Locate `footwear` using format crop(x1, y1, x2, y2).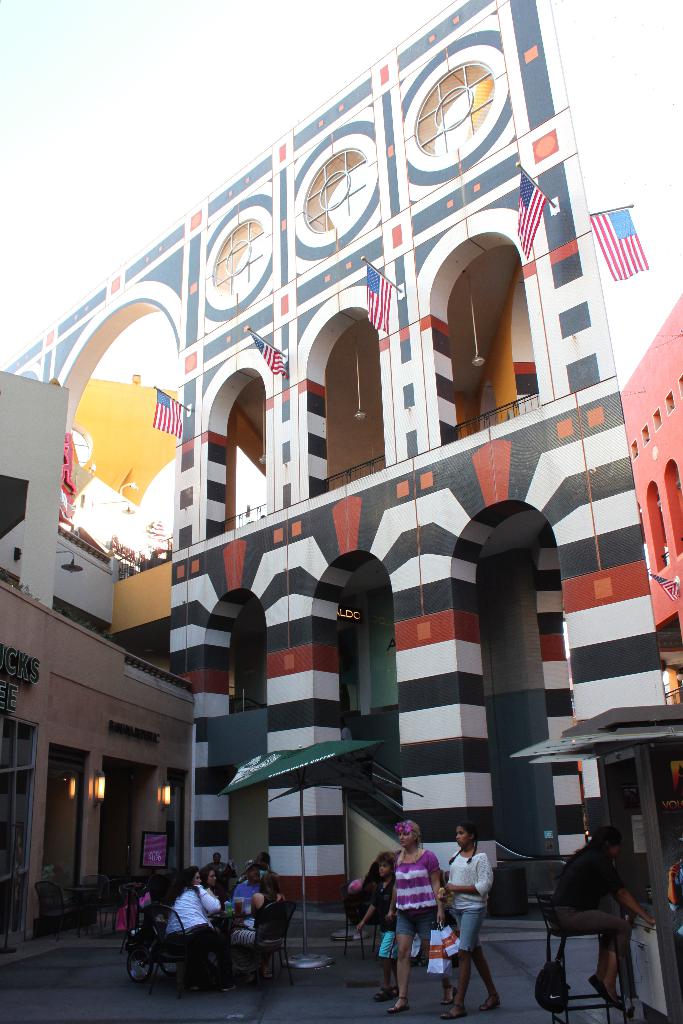
crop(388, 997, 410, 1014).
